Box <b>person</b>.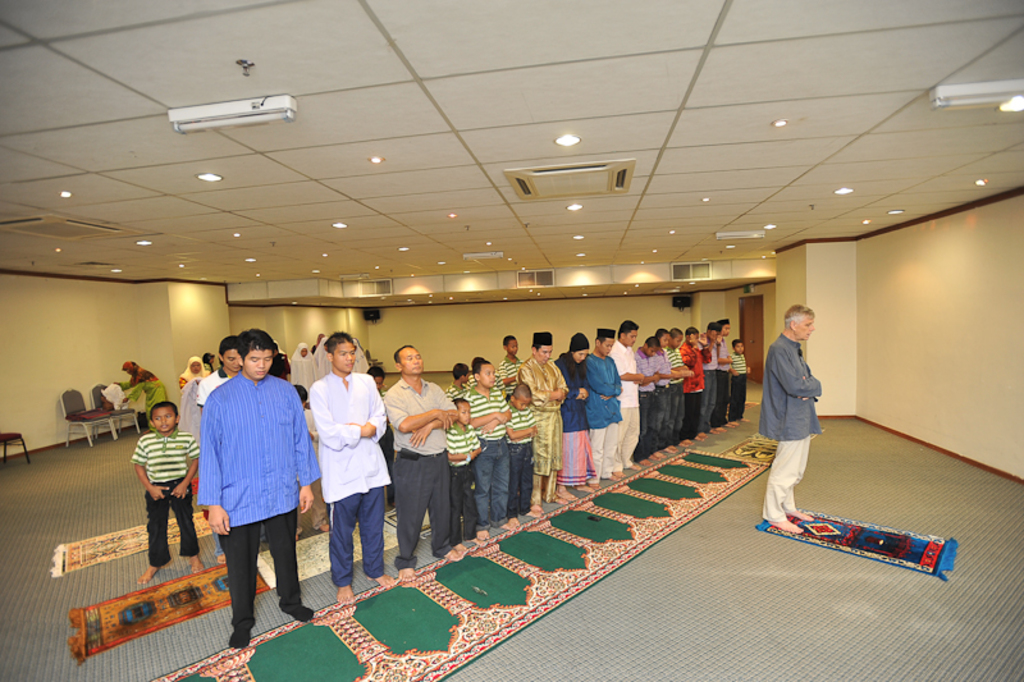
BBox(646, 333, 680, 456).
